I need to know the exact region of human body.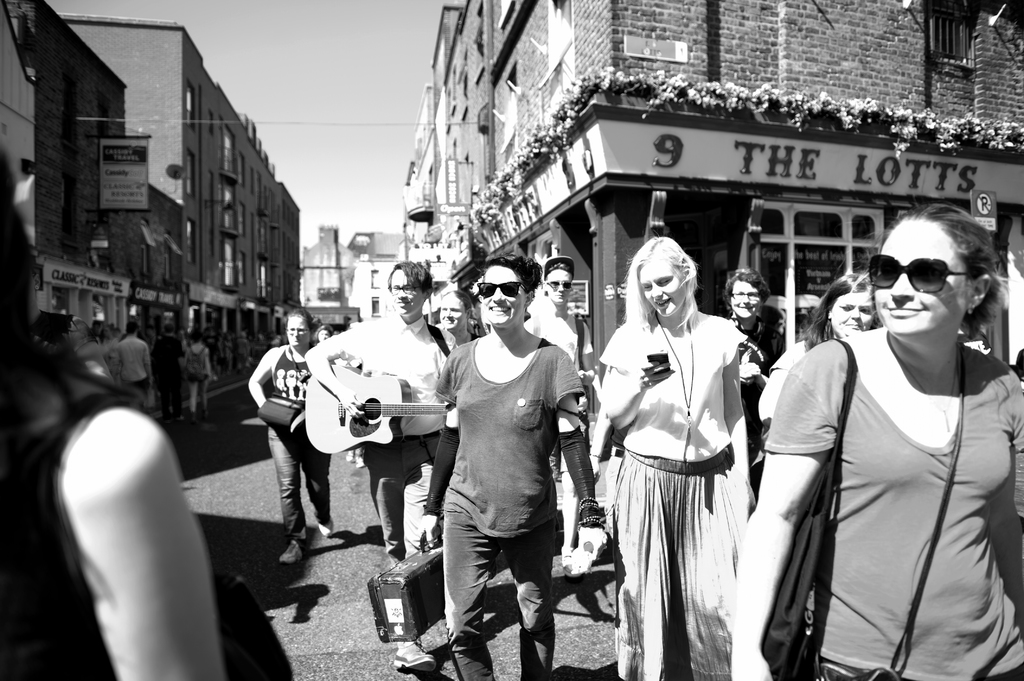
Region: (x1=0, y1=150, x2=292, y2=680).
